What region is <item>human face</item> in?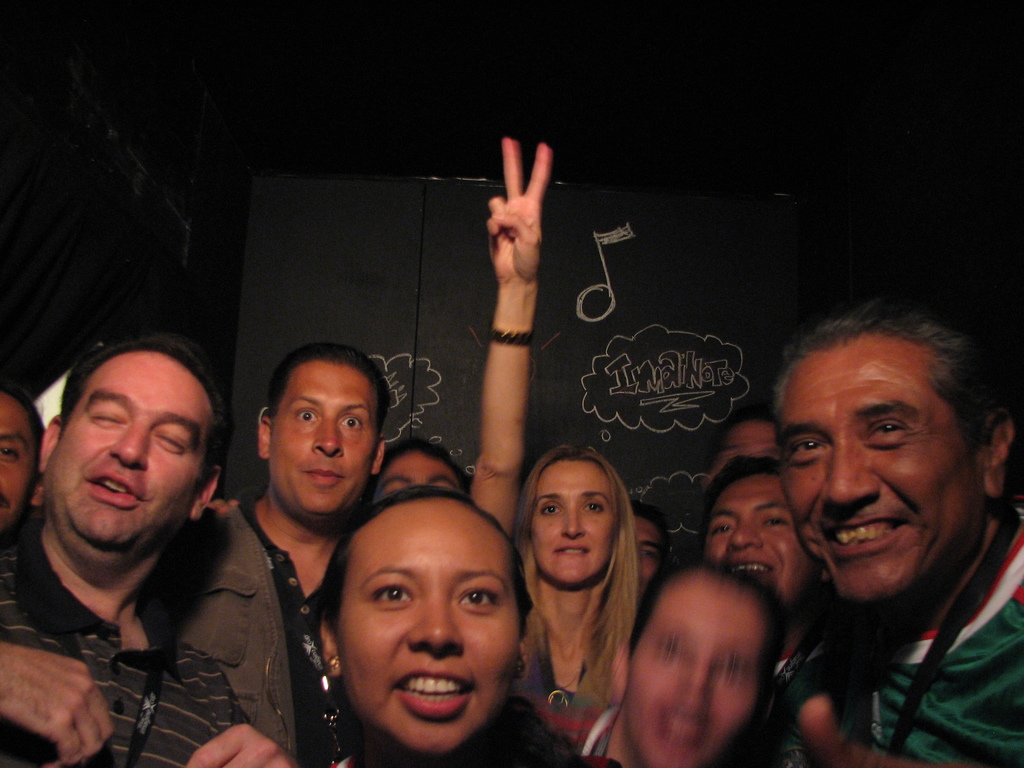
detection(622, 578, 761, 767).
